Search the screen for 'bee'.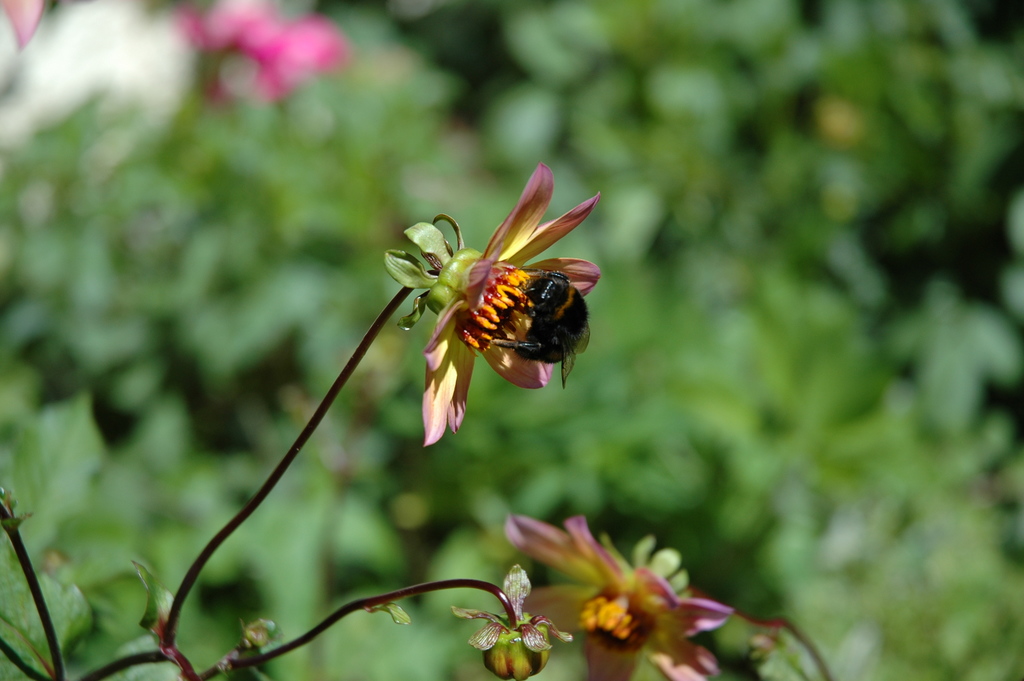
Found at region(490, 270, 595, 384).
